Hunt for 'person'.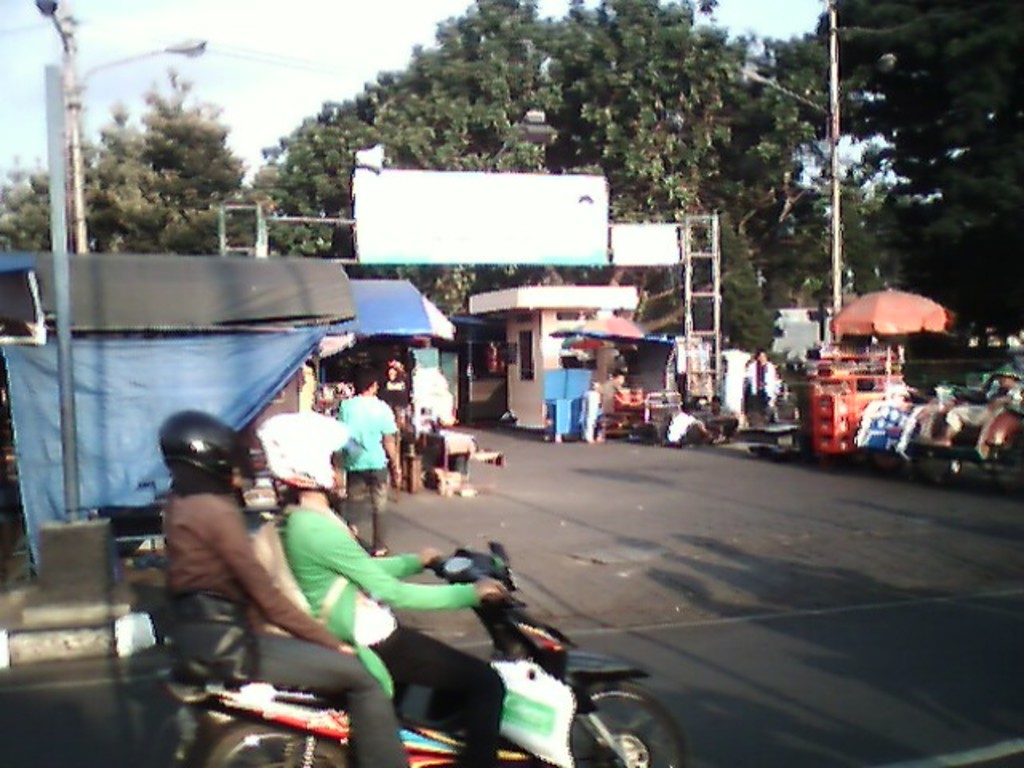
Hunted down at [left=742, top=354, right=784, bottom=422].
